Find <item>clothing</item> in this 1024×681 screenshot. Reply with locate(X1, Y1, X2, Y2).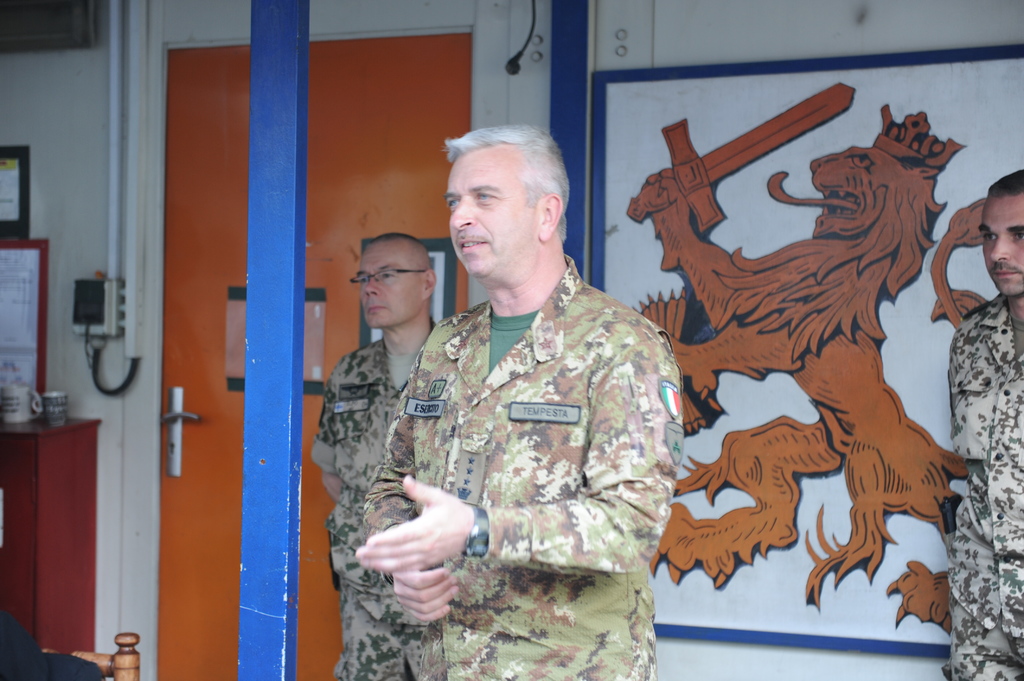
locate(941, 294, 1023, 672).
